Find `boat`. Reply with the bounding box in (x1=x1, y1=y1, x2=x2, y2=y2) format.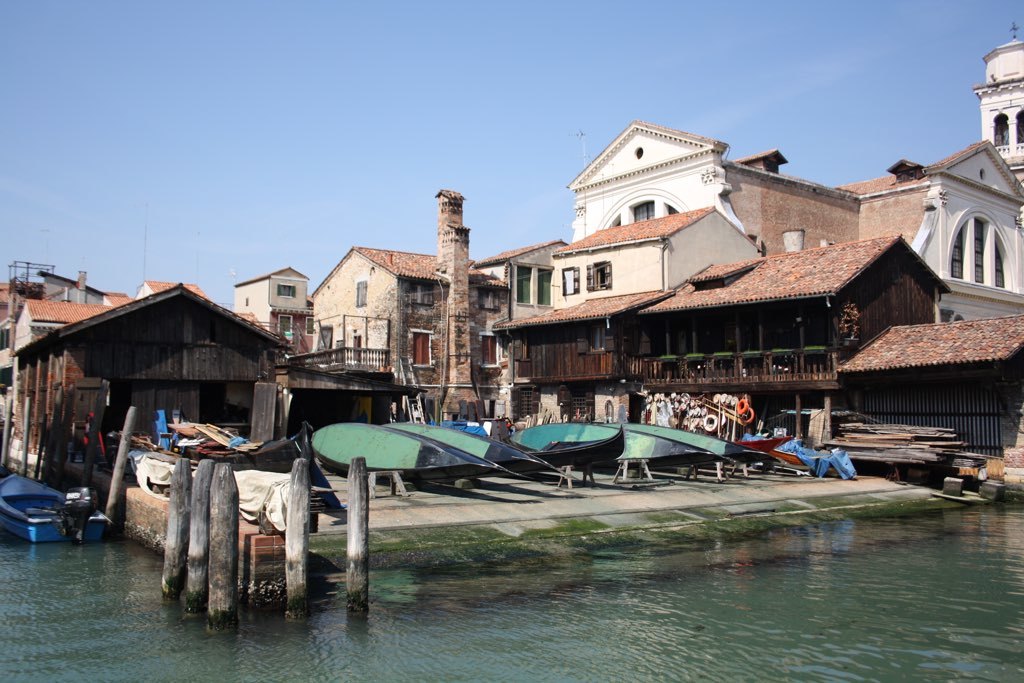
(x1=0, y1=471, x2=106, y2=543).
